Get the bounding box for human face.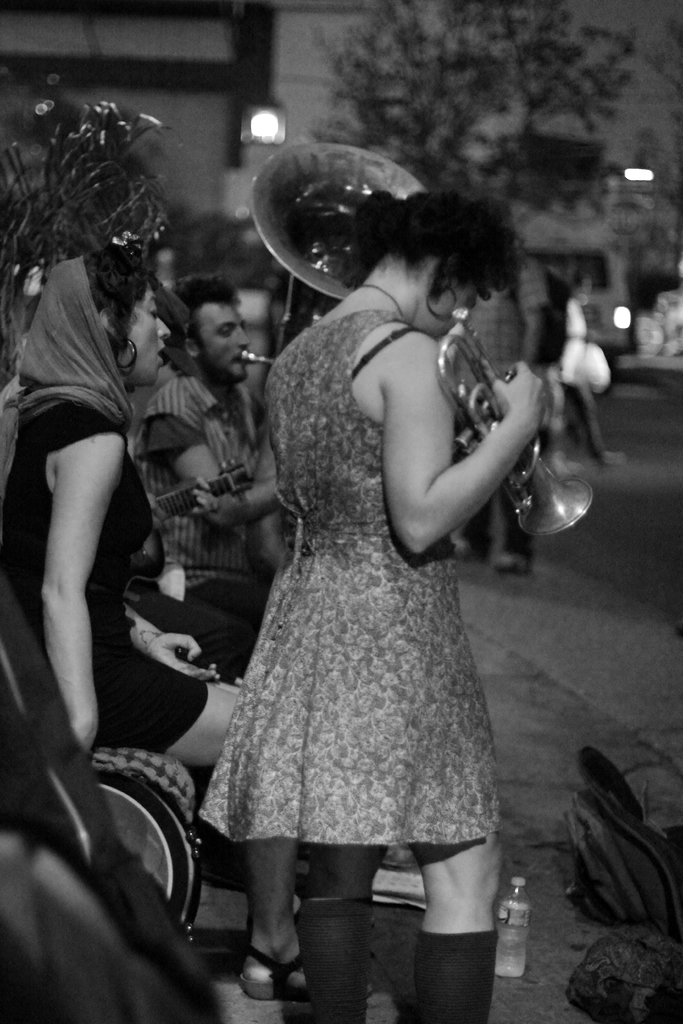
<region>195, 301, 253, 378</region>.
